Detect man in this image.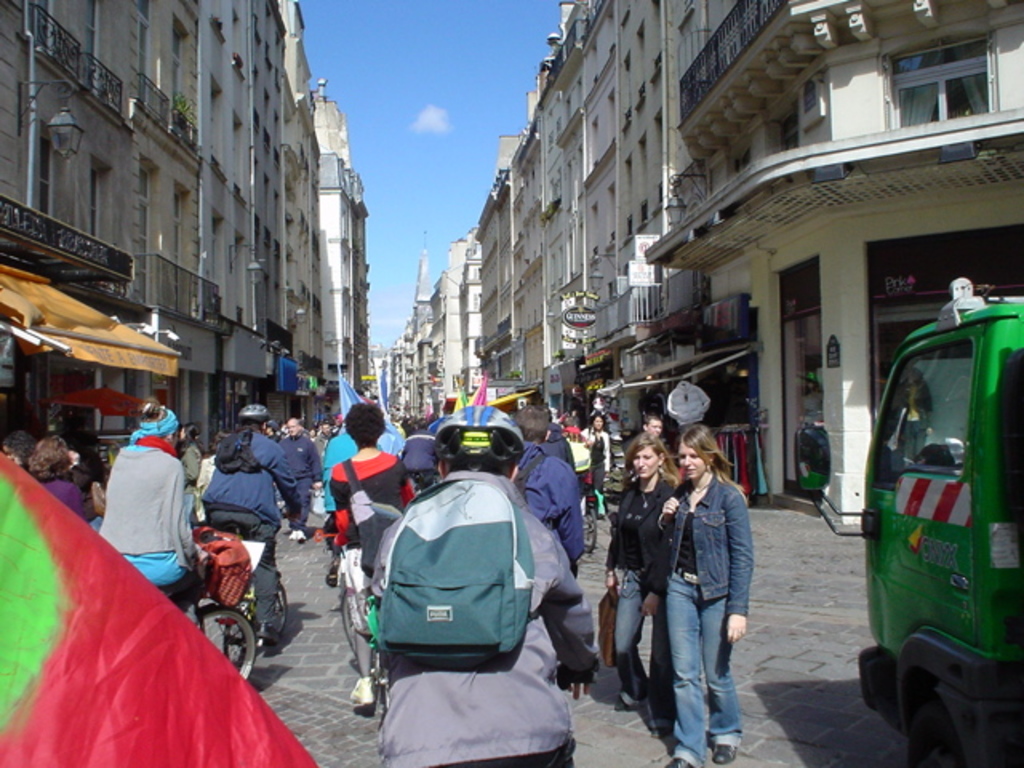
Detection: detection(504, 406, 582, 584).
